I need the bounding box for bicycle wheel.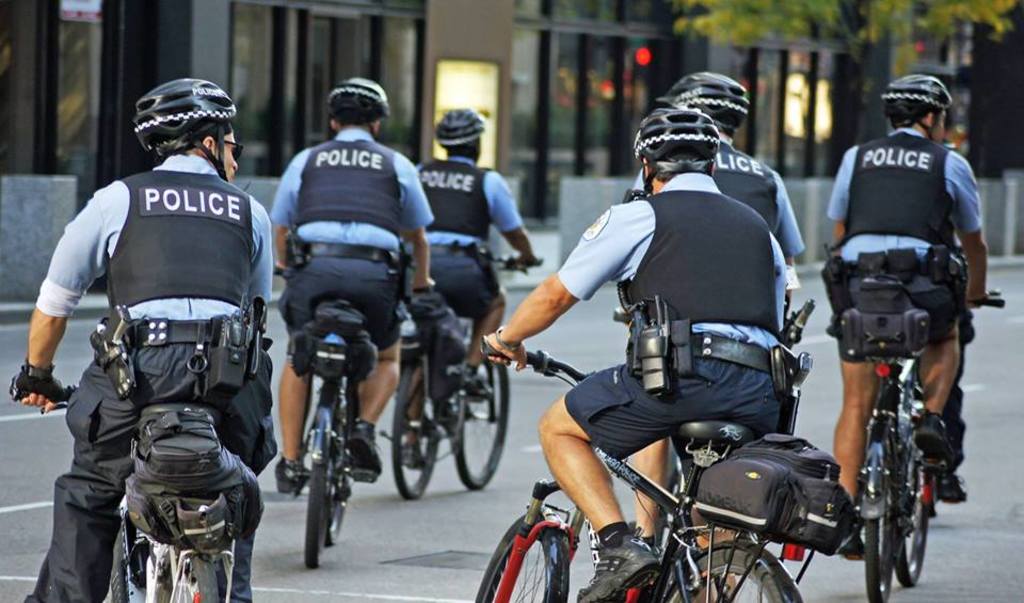
Here it is: region(107, 531, 151, 602).
